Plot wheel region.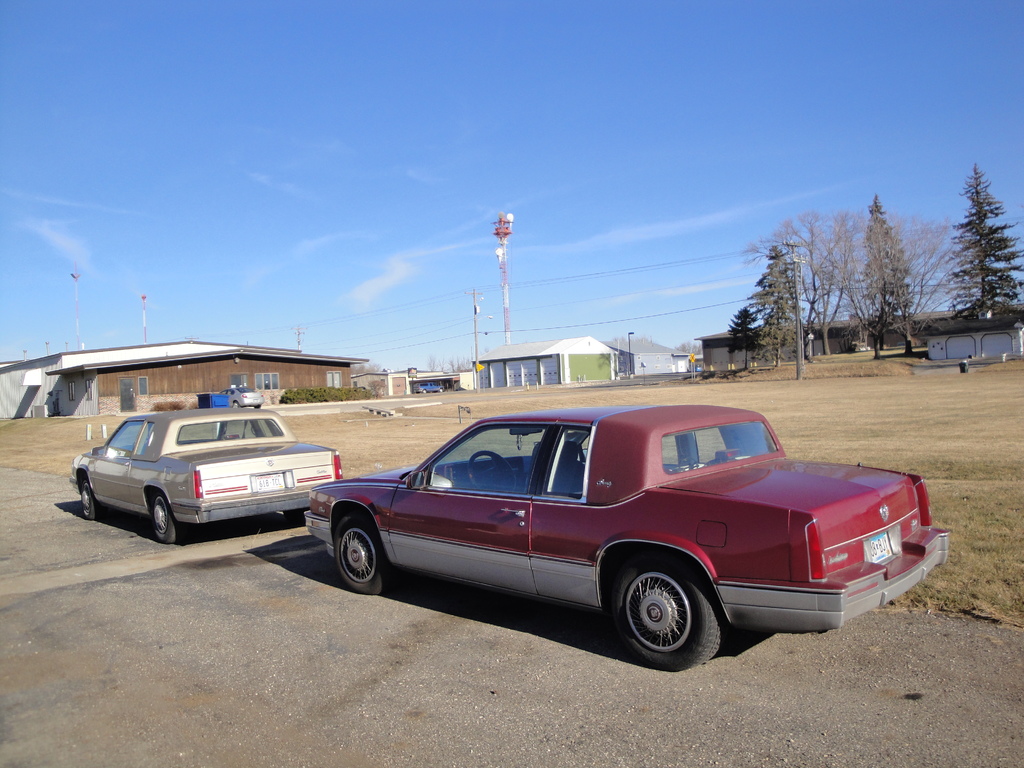
Plotted at 82 477 100 518.
